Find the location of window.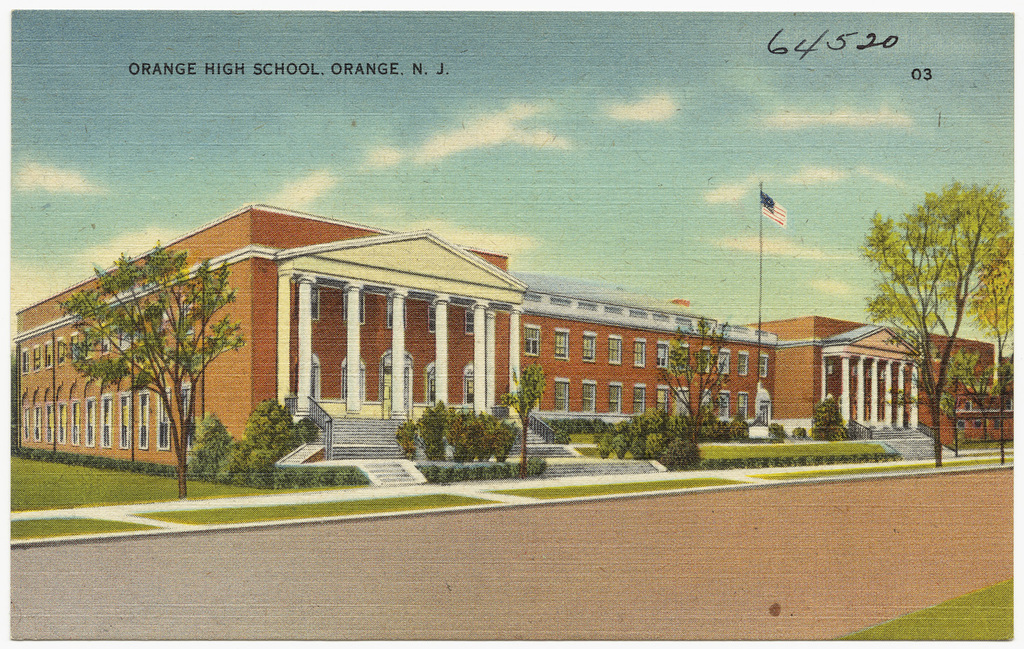
Location: <region>16, 305, 197, 378</region>.
